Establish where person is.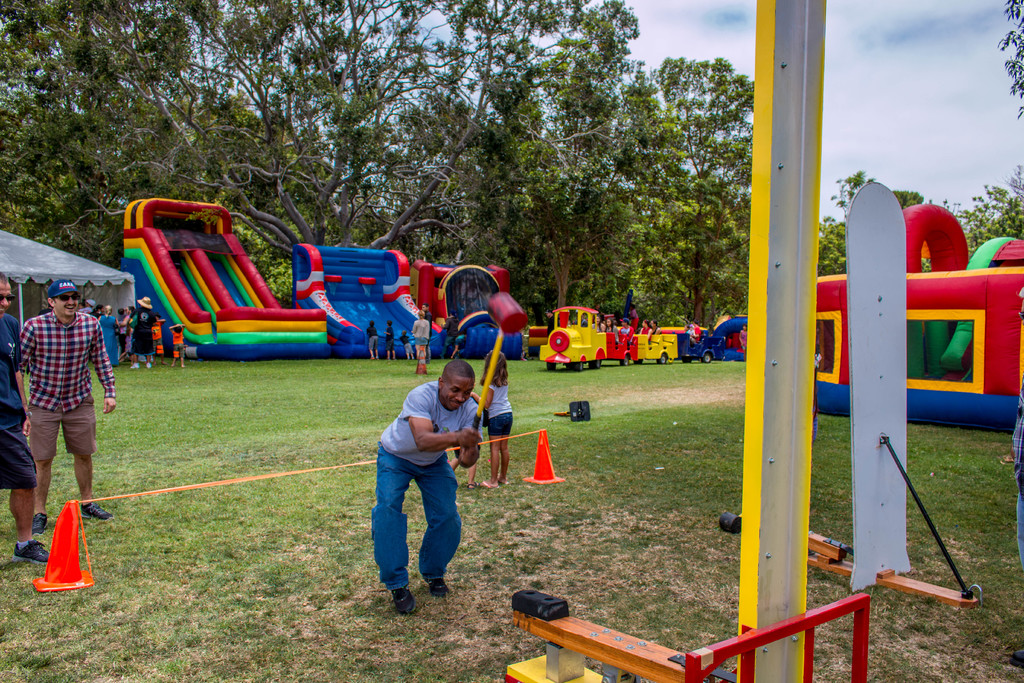
Established at (470, 349, 507, 489).
